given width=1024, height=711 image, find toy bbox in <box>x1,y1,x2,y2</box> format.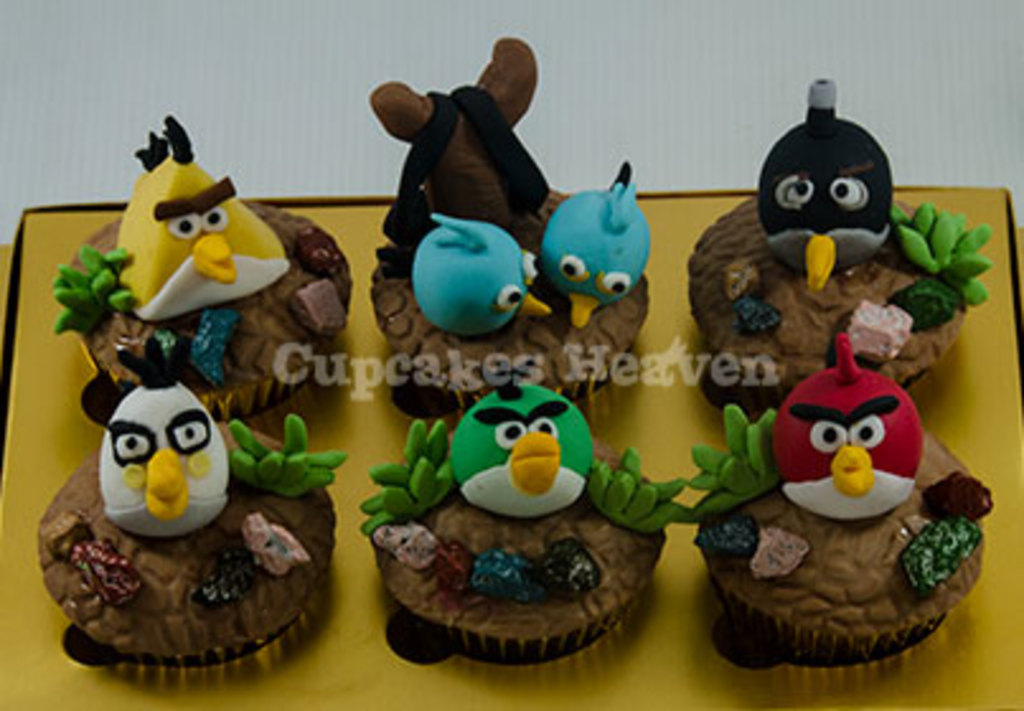
<box>371,30,653,422</box>.
